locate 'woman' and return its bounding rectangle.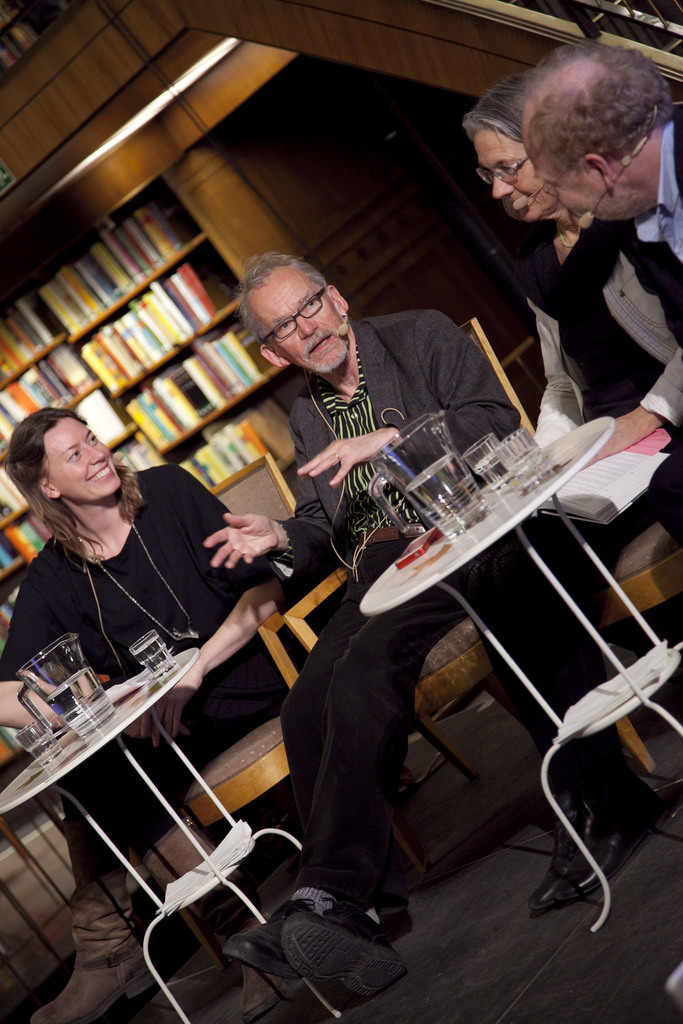
[0,397,281,973].
